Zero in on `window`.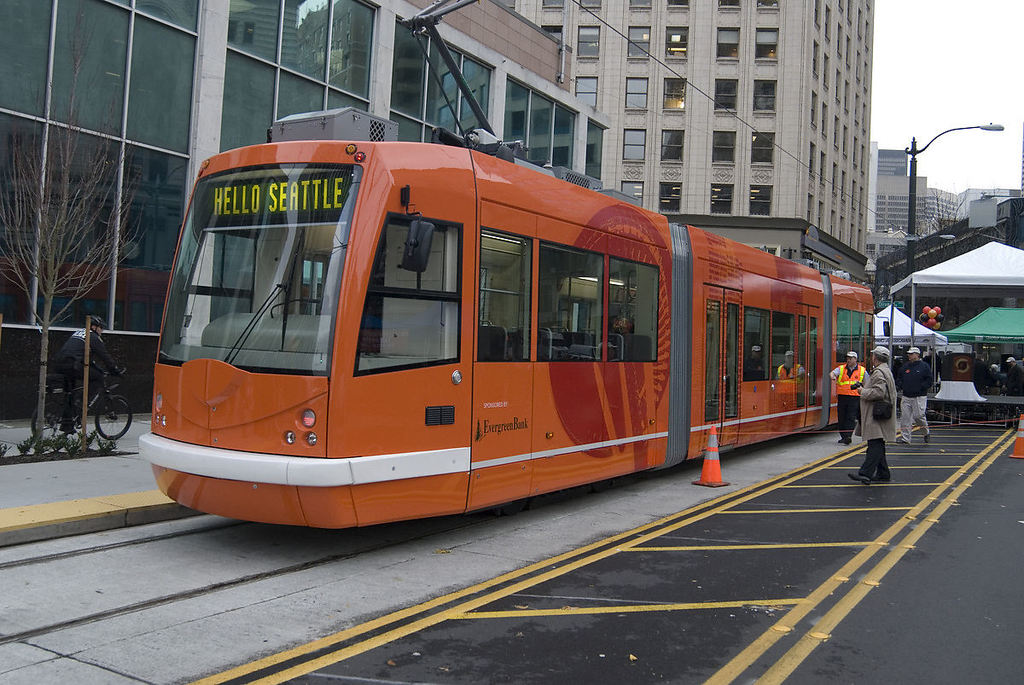
Zeroed in: <box>545,0,567,10</box>.
